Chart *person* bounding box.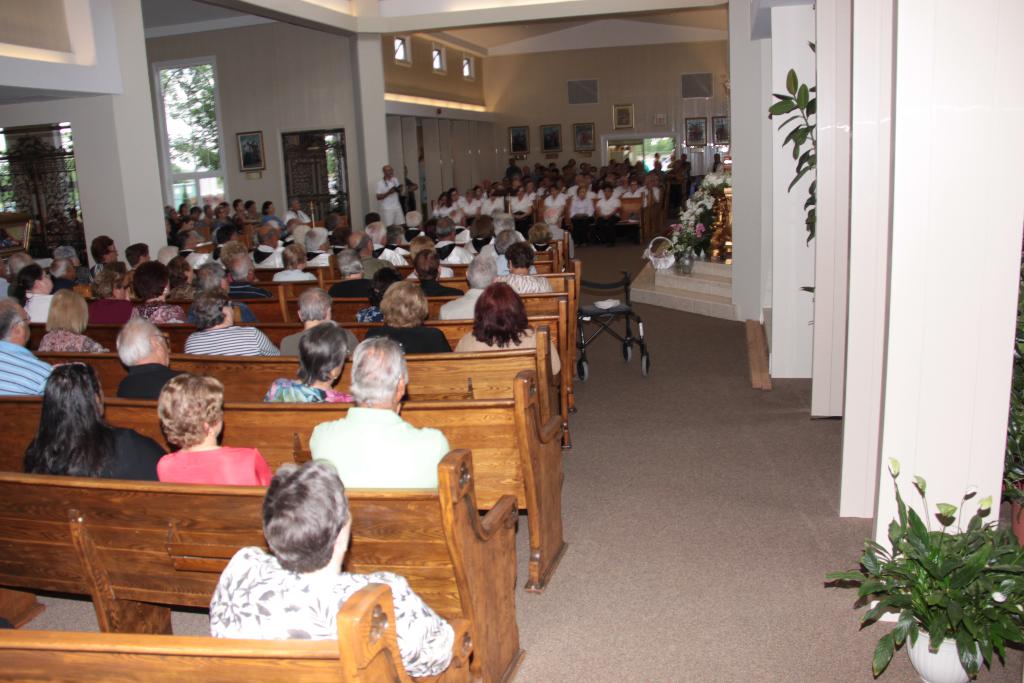
Charted: x1=184 y1=263 x2=257 y2=323.
